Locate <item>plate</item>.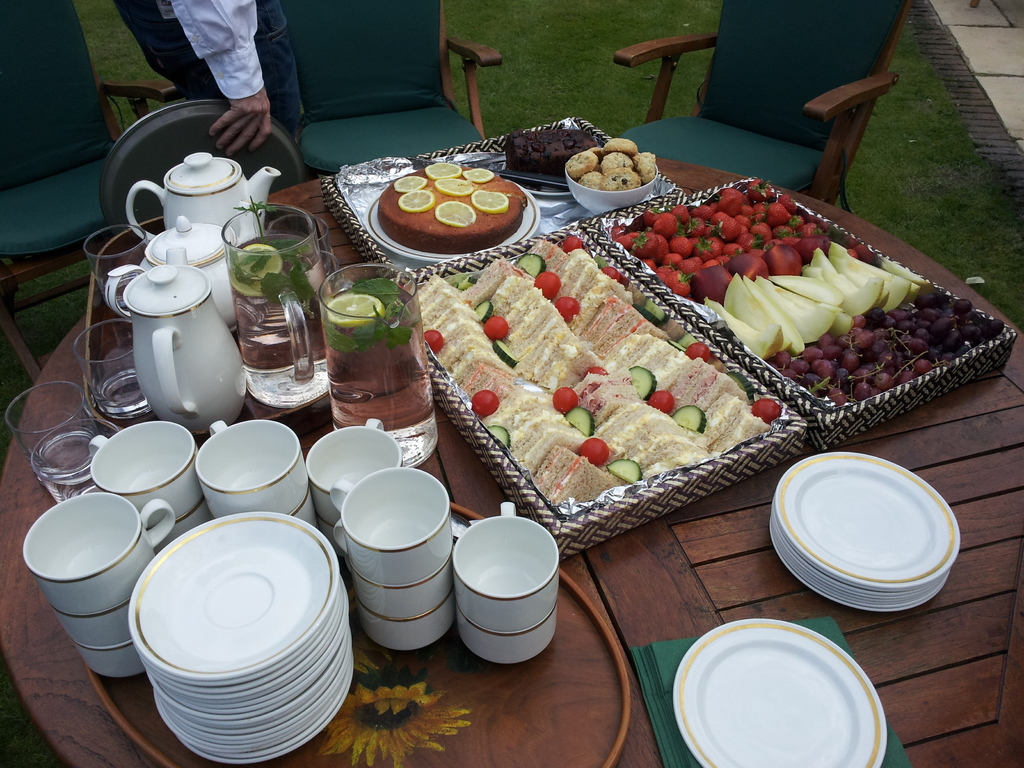
Bounding box: locate(367, 182, 543, 262).
